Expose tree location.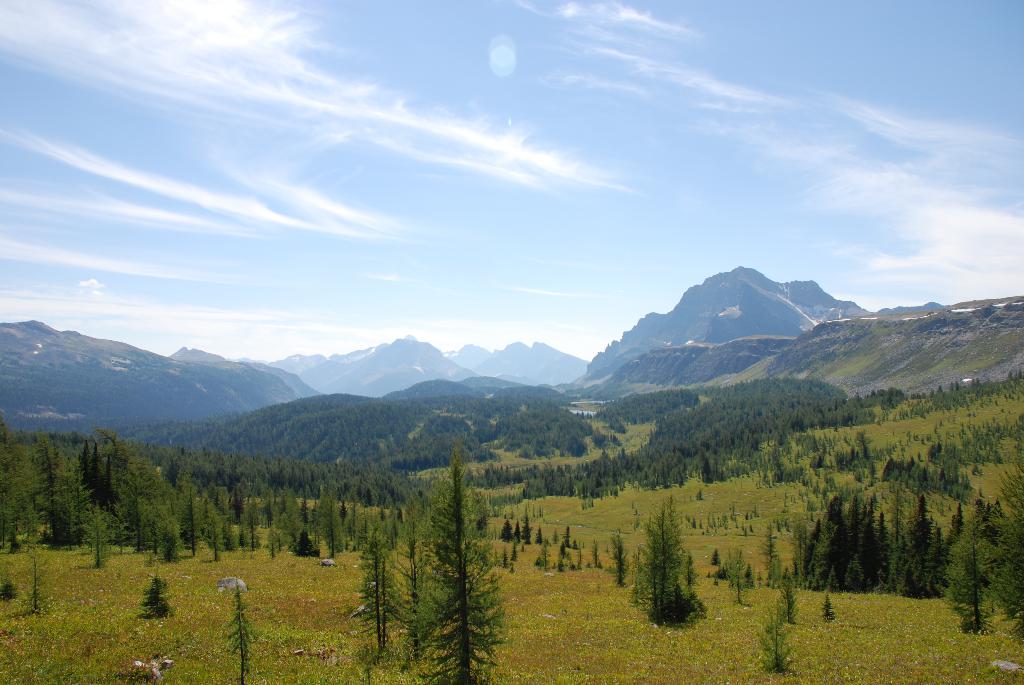
Exposed at box(372, 442, 513, 660).
